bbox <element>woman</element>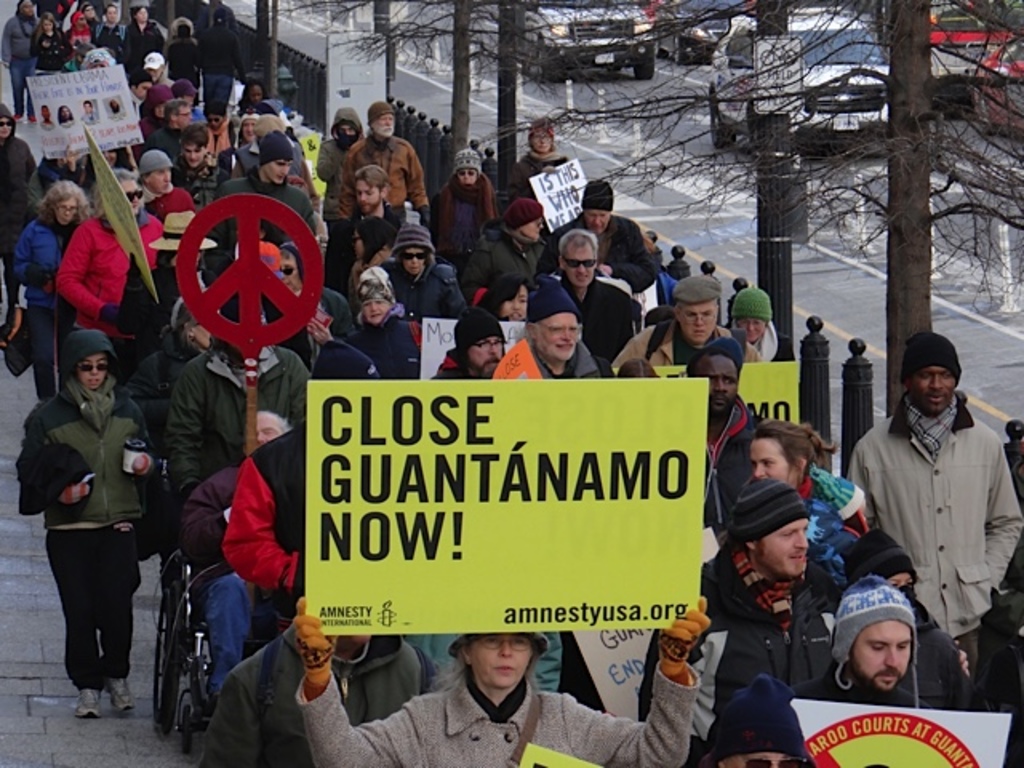
bbox(6, 326, 157, 718)
